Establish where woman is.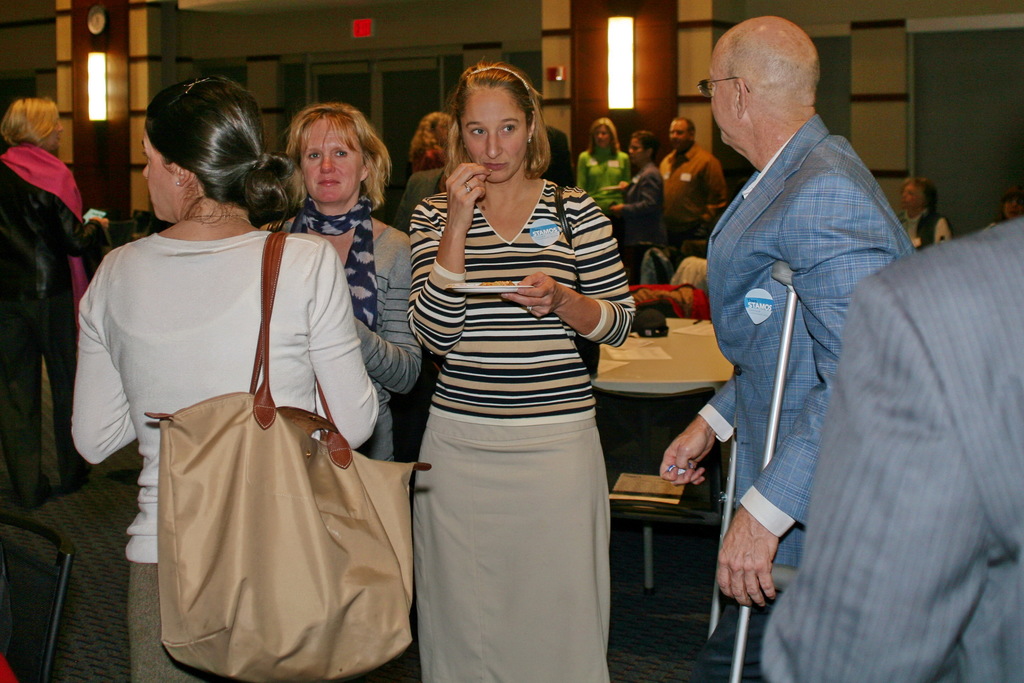
Established at box=[262, 103, 431, 470].
